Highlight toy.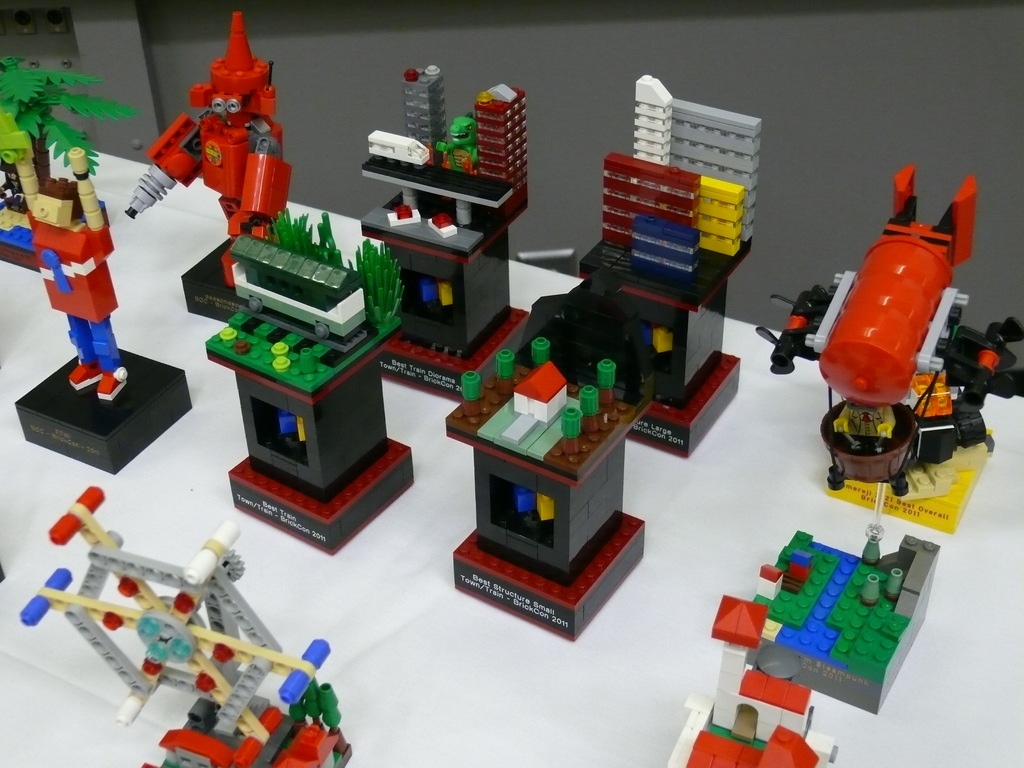
Highlighted region: 452 333 654 637.
